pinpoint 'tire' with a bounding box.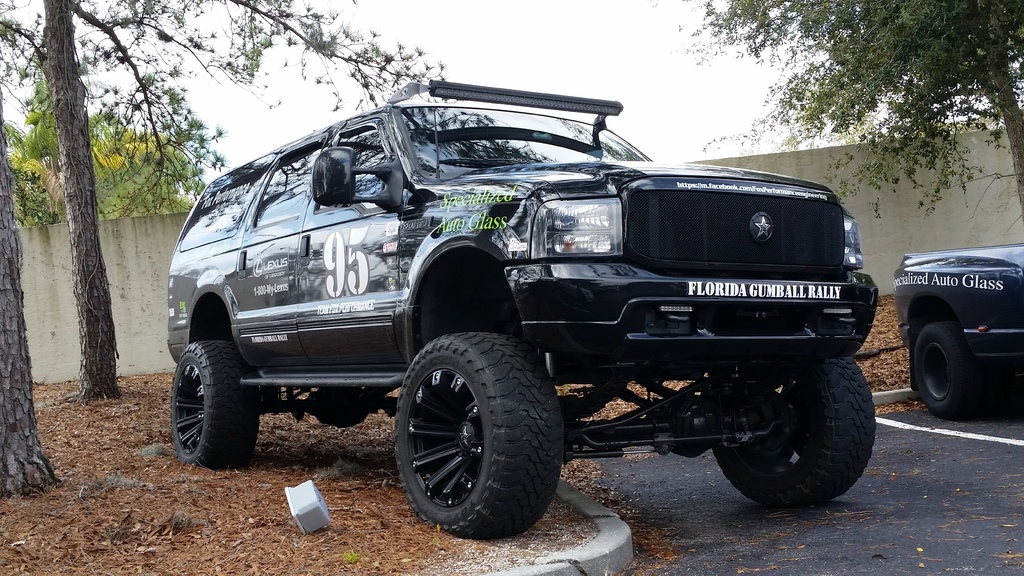
[710,355,878,507].
